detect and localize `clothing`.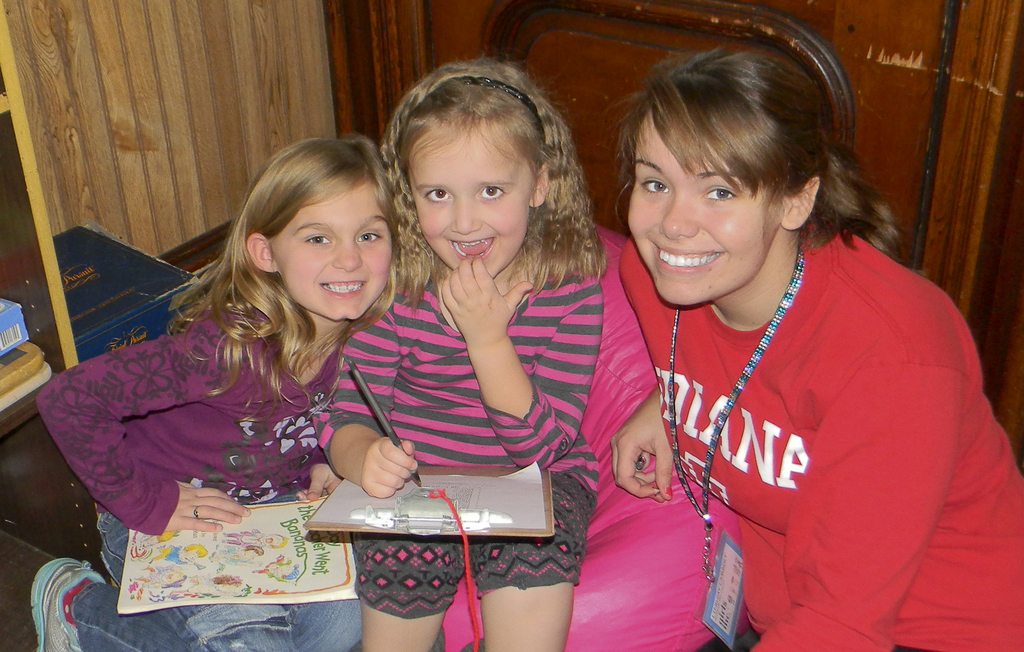
Localized at region(613, 218, 988, 633).
